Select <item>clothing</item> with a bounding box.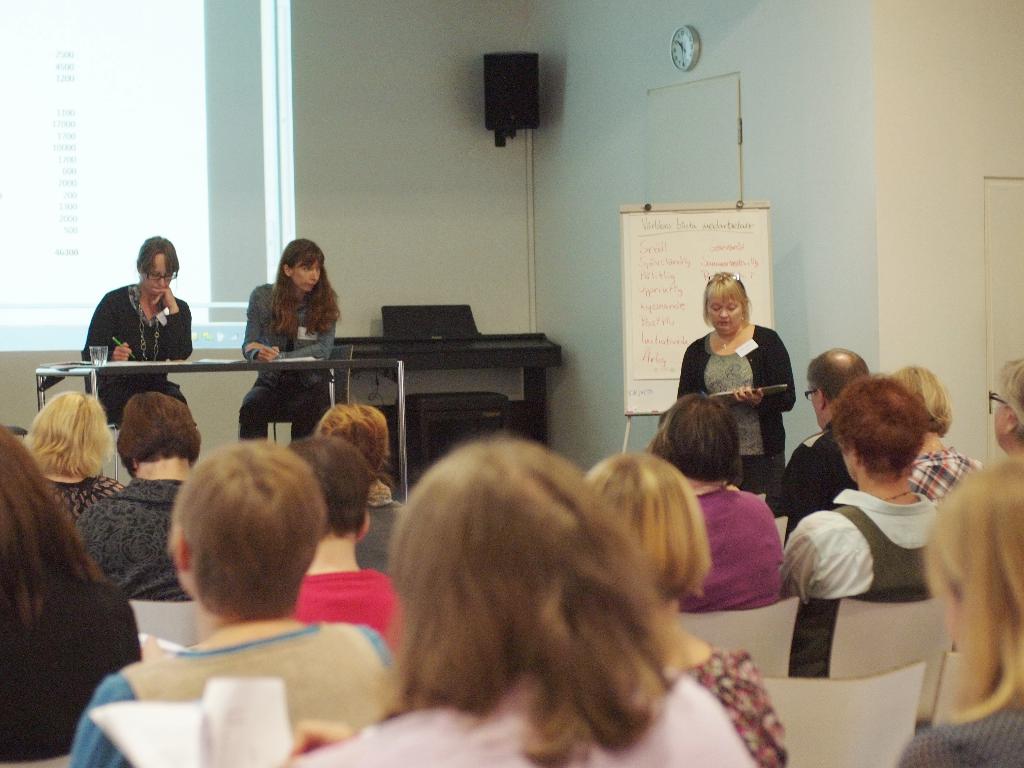
<region>675, 484, 789, 612</region>.
